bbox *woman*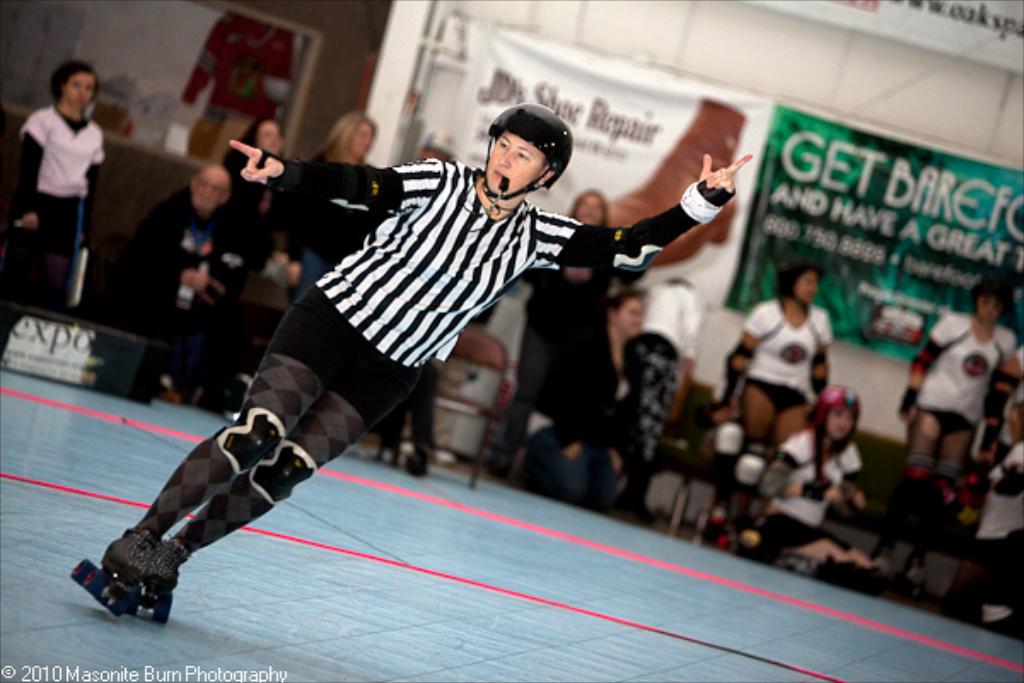
(left=631, top=275, right=705, bottom=519)
